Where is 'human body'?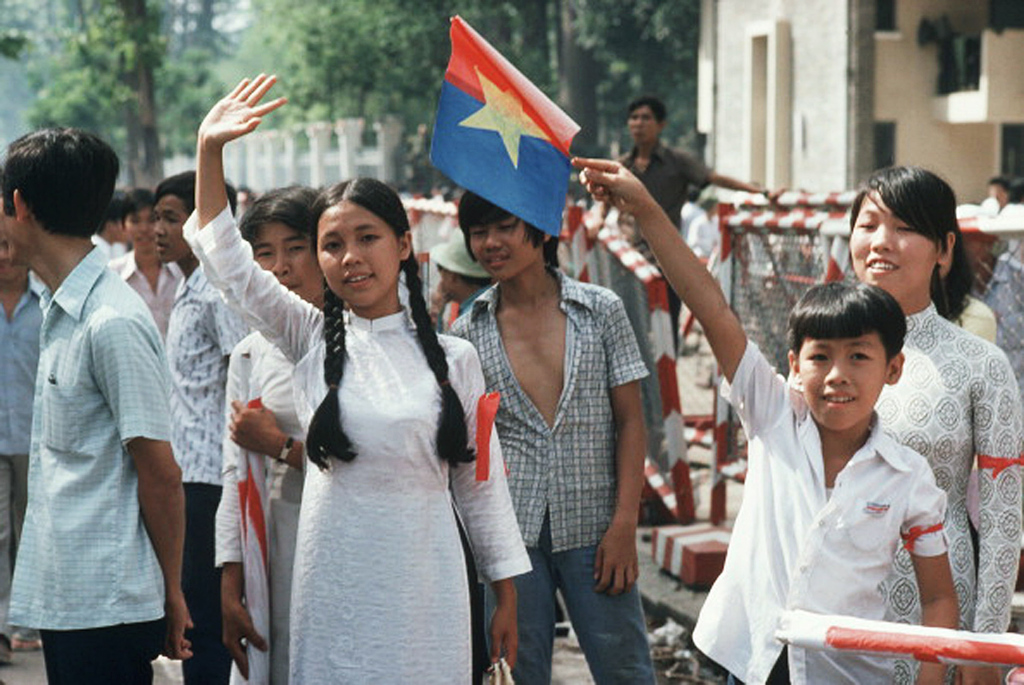
568:158:961:684.
